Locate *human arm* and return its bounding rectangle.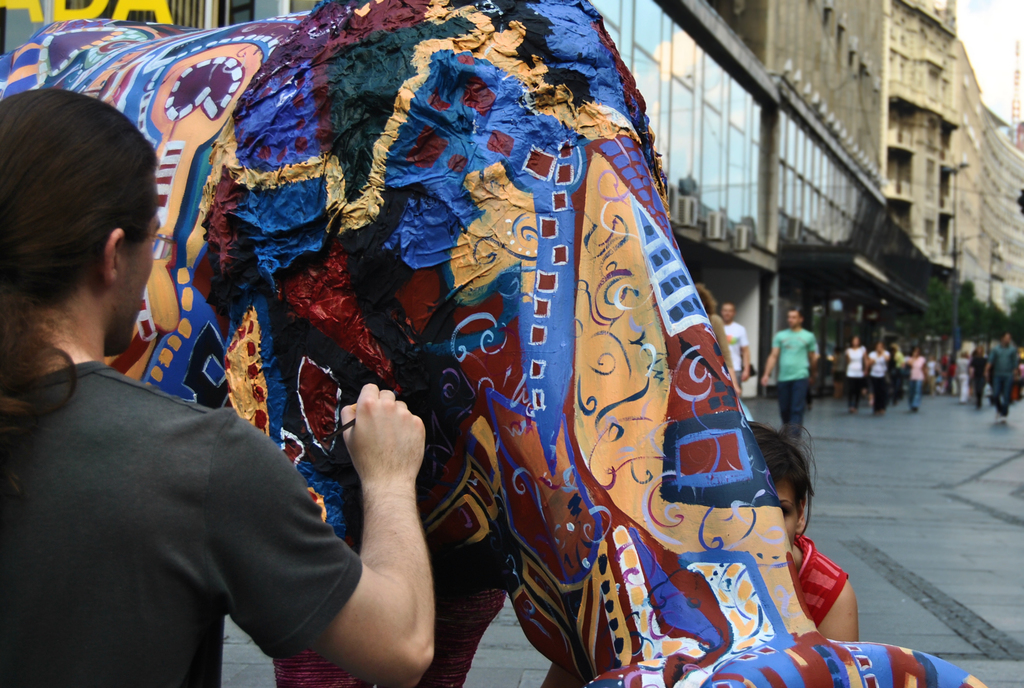
left=243, top=372, right=450, bottom=687.
